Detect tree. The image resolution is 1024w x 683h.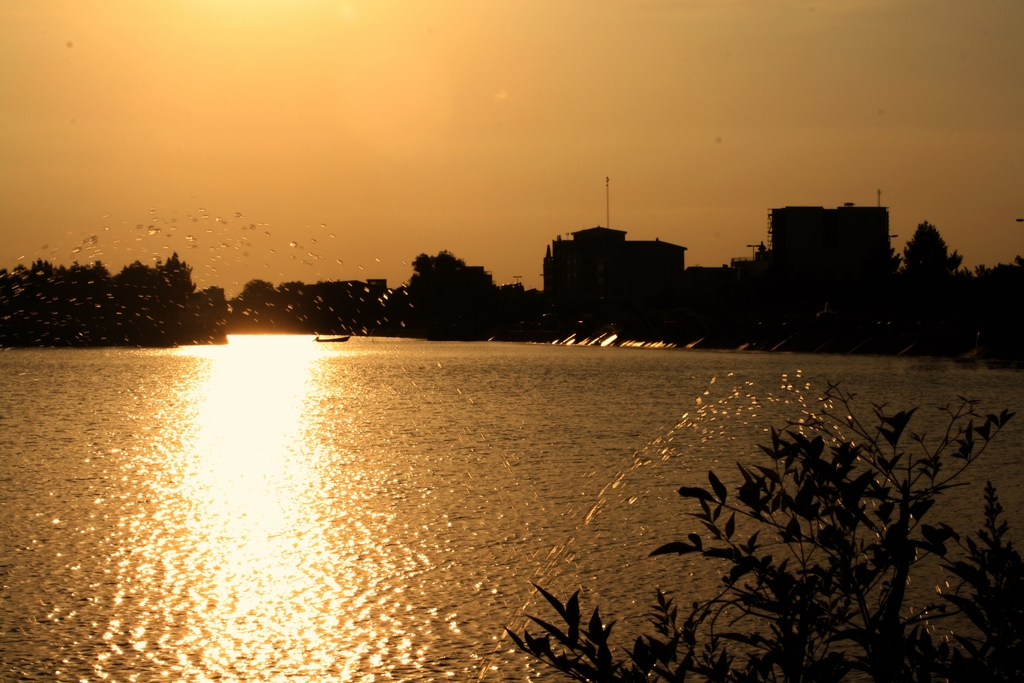
(902,216,976,292).
